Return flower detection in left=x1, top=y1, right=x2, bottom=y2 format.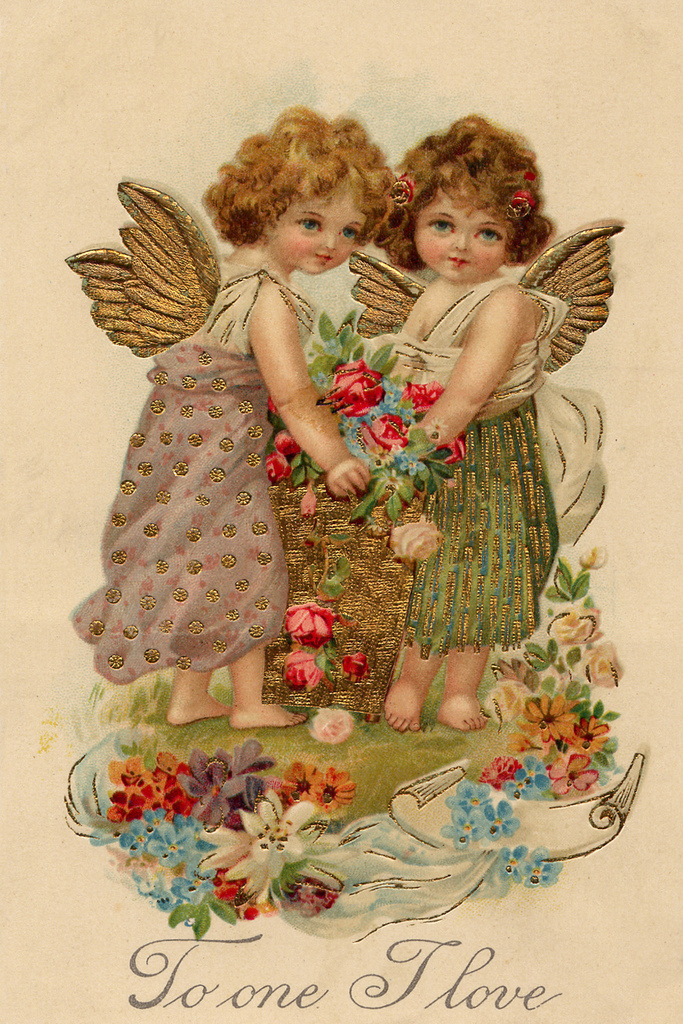
left=493, top=844, right=530, bottom=884.
